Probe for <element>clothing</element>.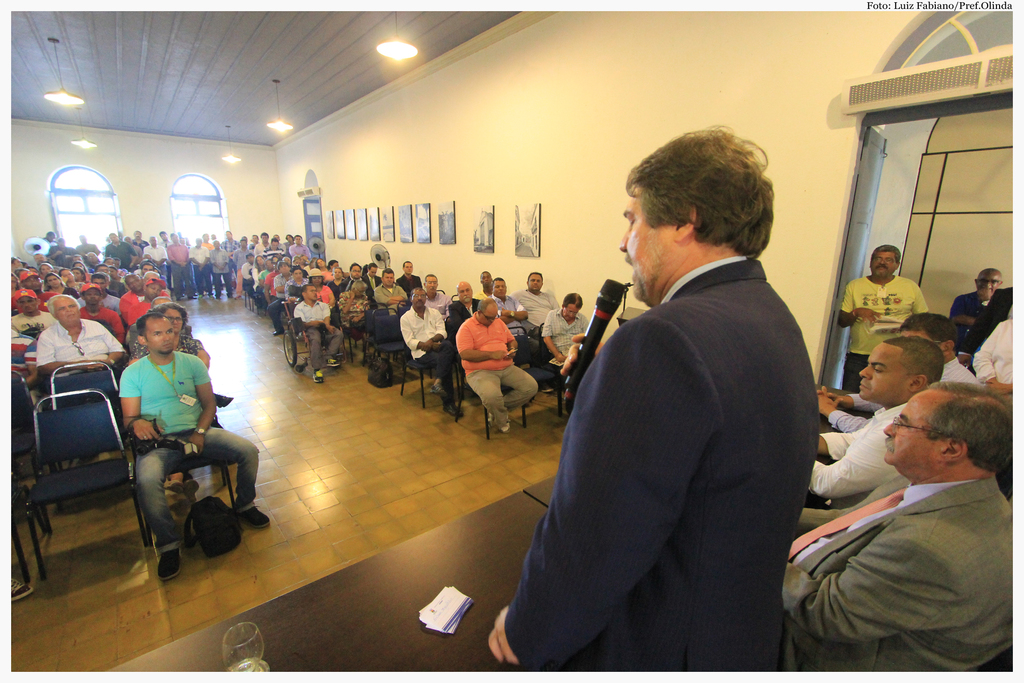
Probe result: region(159, 240, 168, 245).
